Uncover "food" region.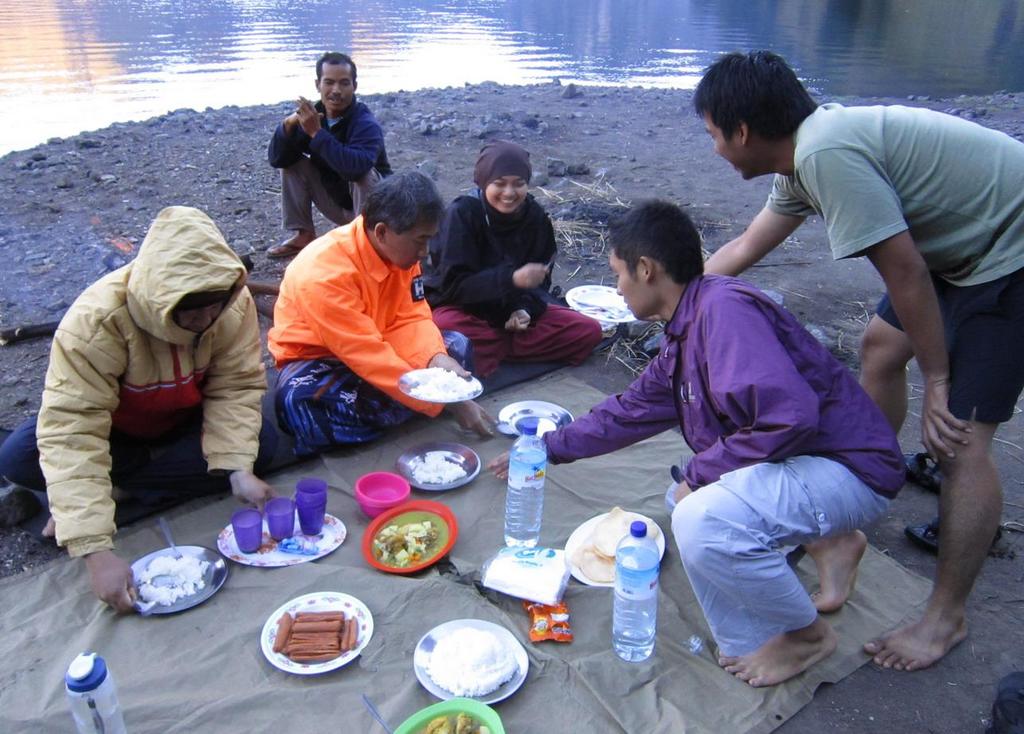
Uncovered: BBox(568, 506, 670, 581).
